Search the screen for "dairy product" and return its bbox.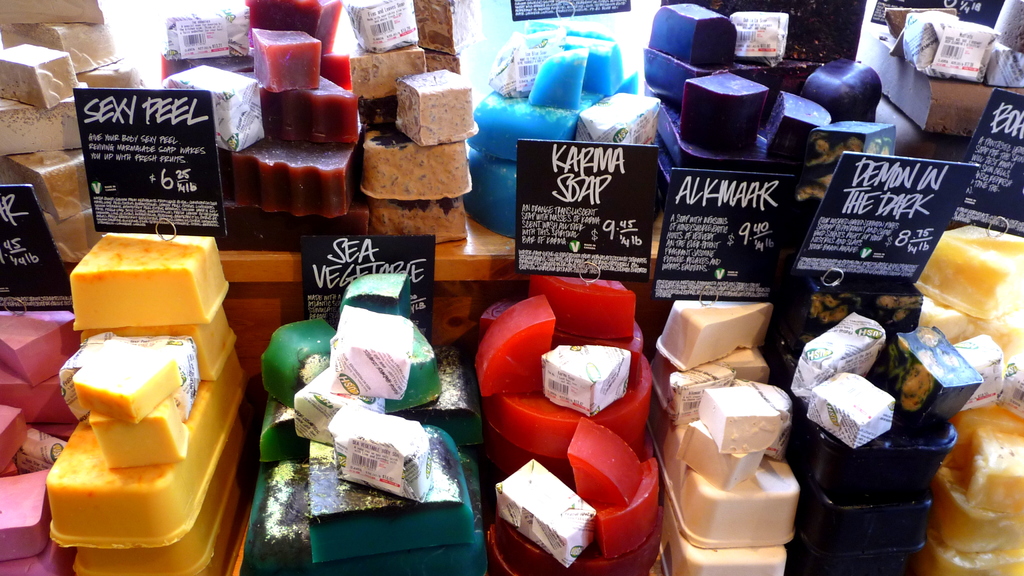
Found: [left=649, top=0, right=739, bottom=65].
